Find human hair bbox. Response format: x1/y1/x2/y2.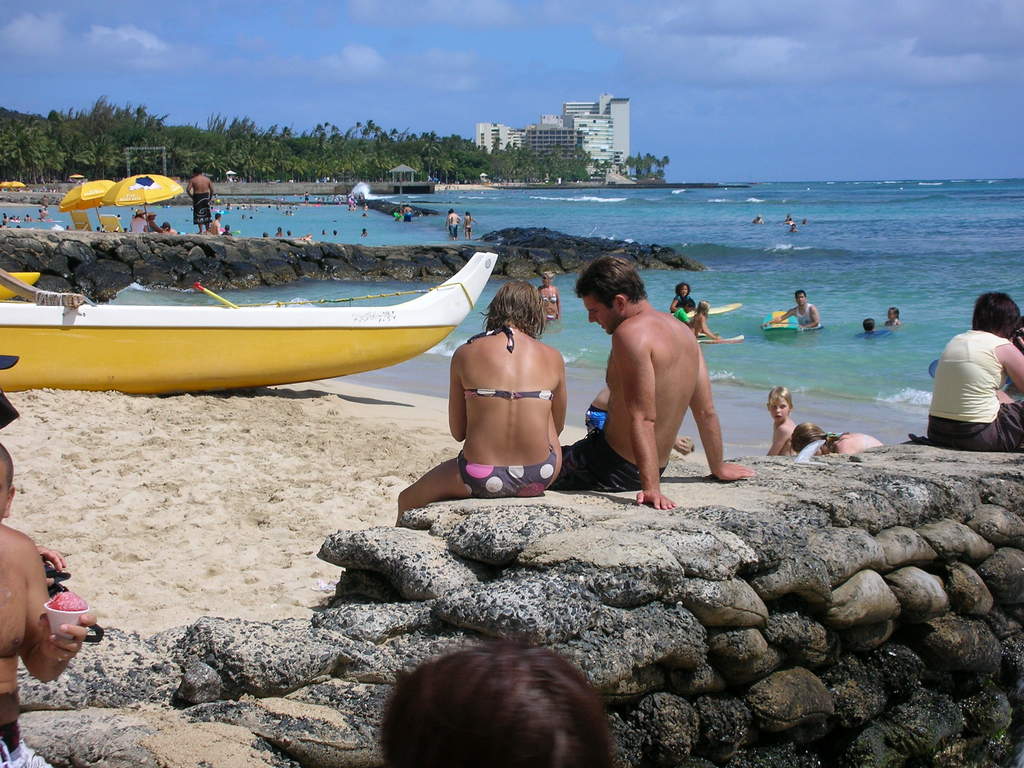
684/299/696/309.
